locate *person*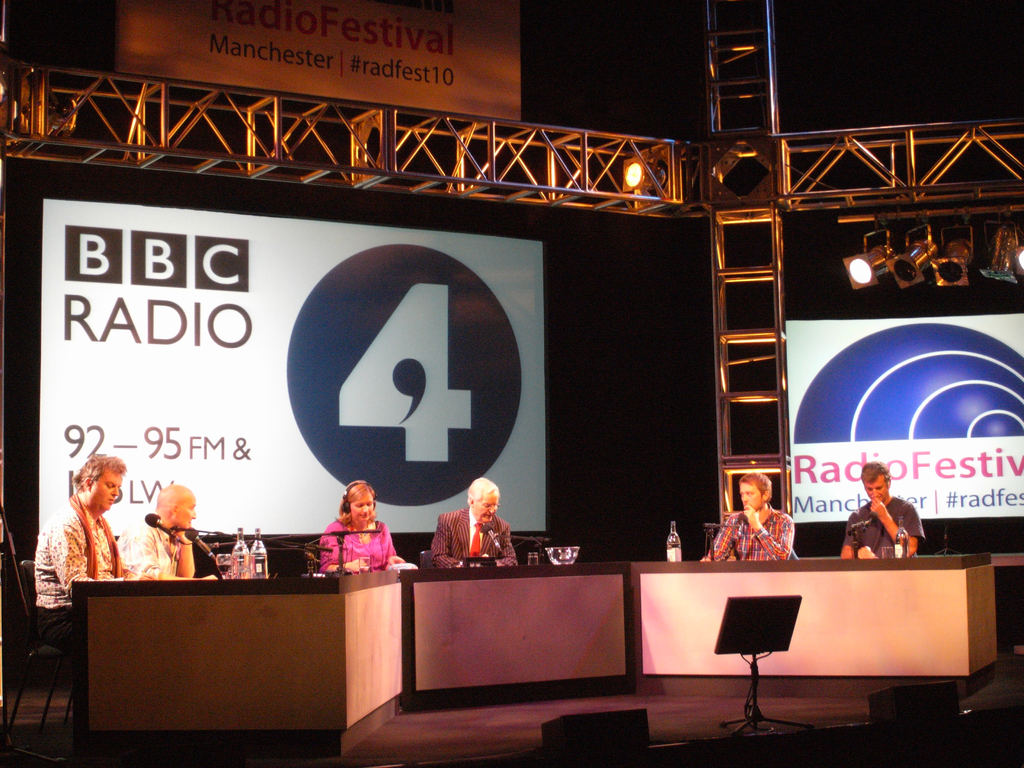
(x1=428, y1=468, x2=525, y2=568)
